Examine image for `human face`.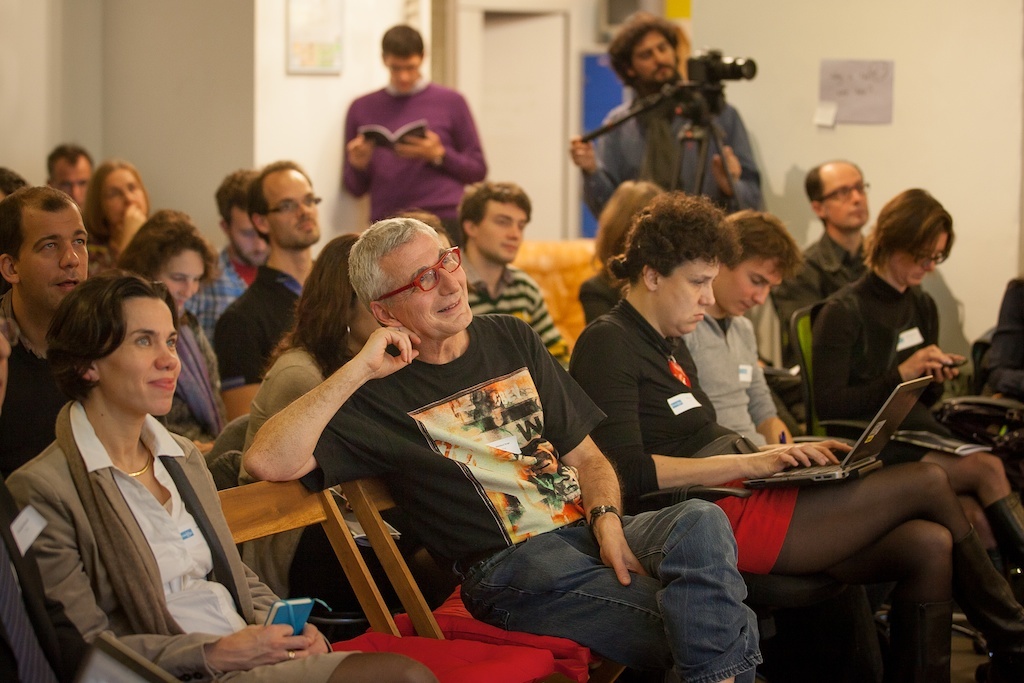
Examination result: <box>162,249,203,312</box>.
